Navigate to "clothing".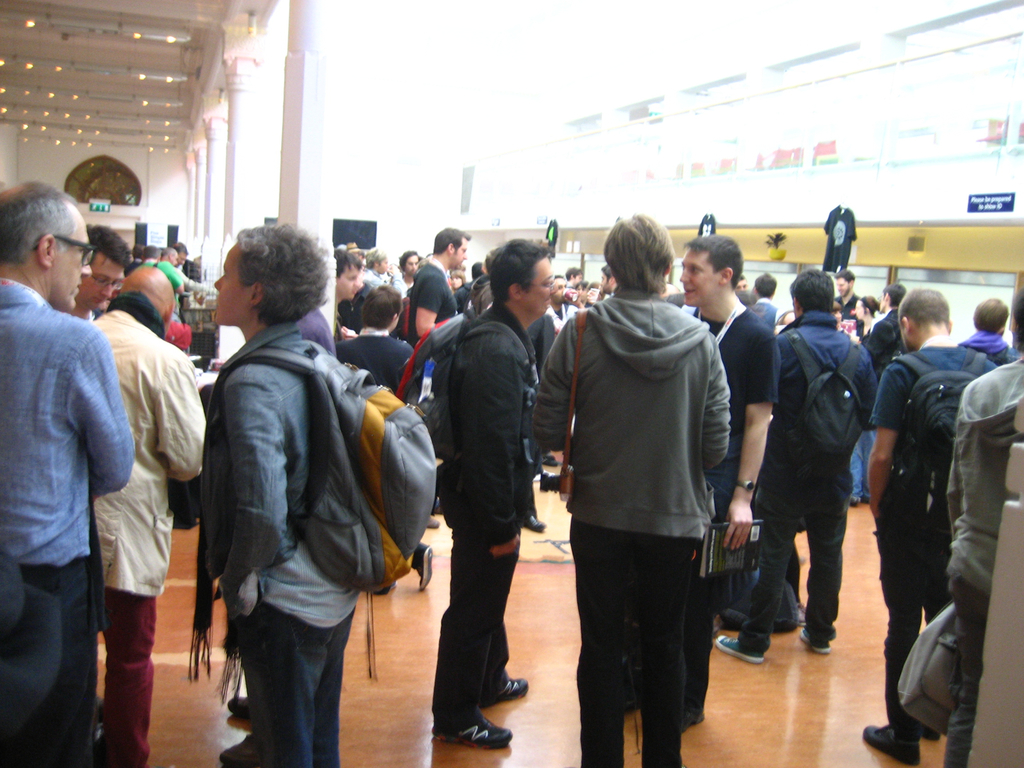
Navigation target: detection(411, 262, 465, 324).
